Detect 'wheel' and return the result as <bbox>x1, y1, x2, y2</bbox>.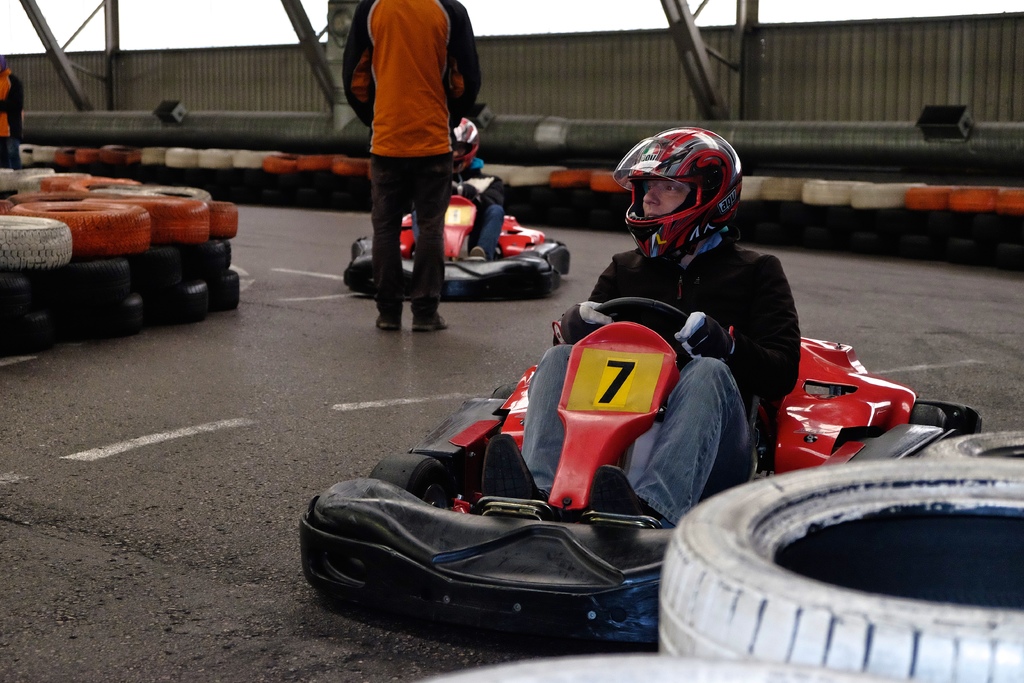
<bbox>487, 383, 520, 399</bbox>.
